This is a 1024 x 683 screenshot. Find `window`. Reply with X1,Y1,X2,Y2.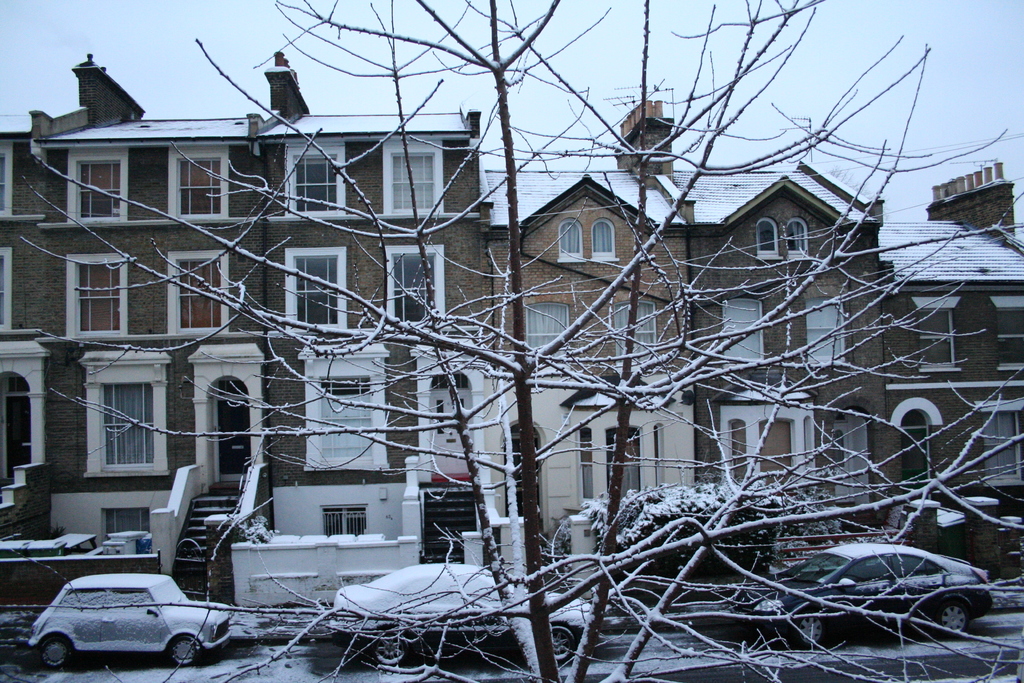
709,300,754,363.
